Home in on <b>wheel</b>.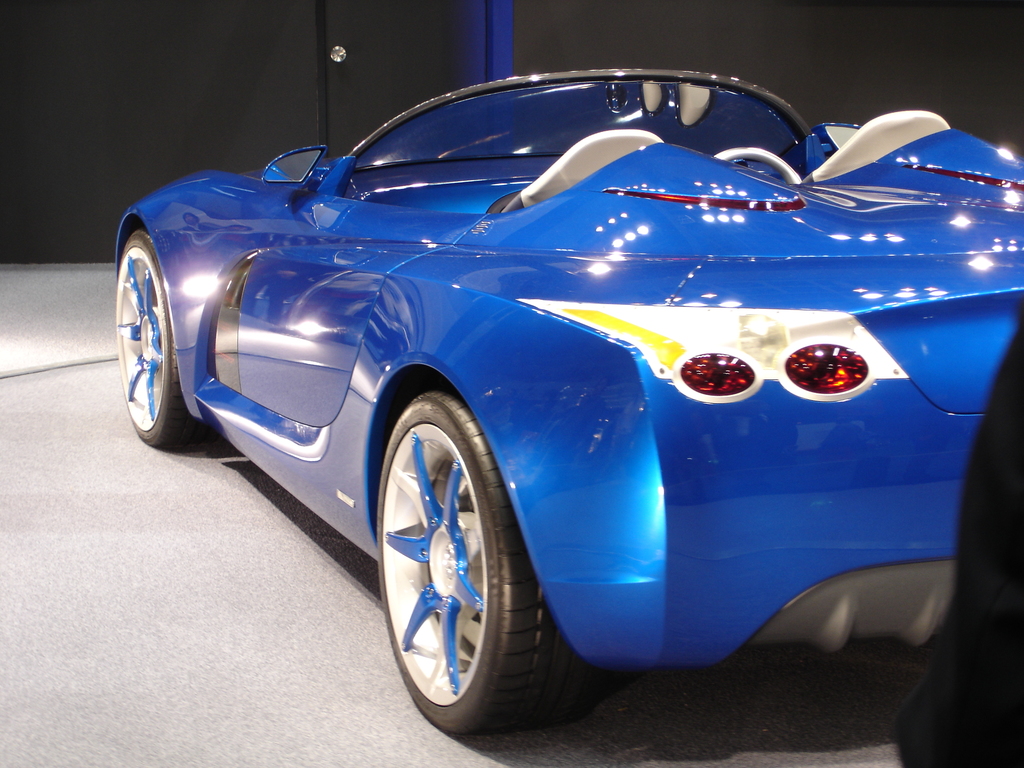
Homed in at x1=380, y1=388, x2=618, y2=738.
